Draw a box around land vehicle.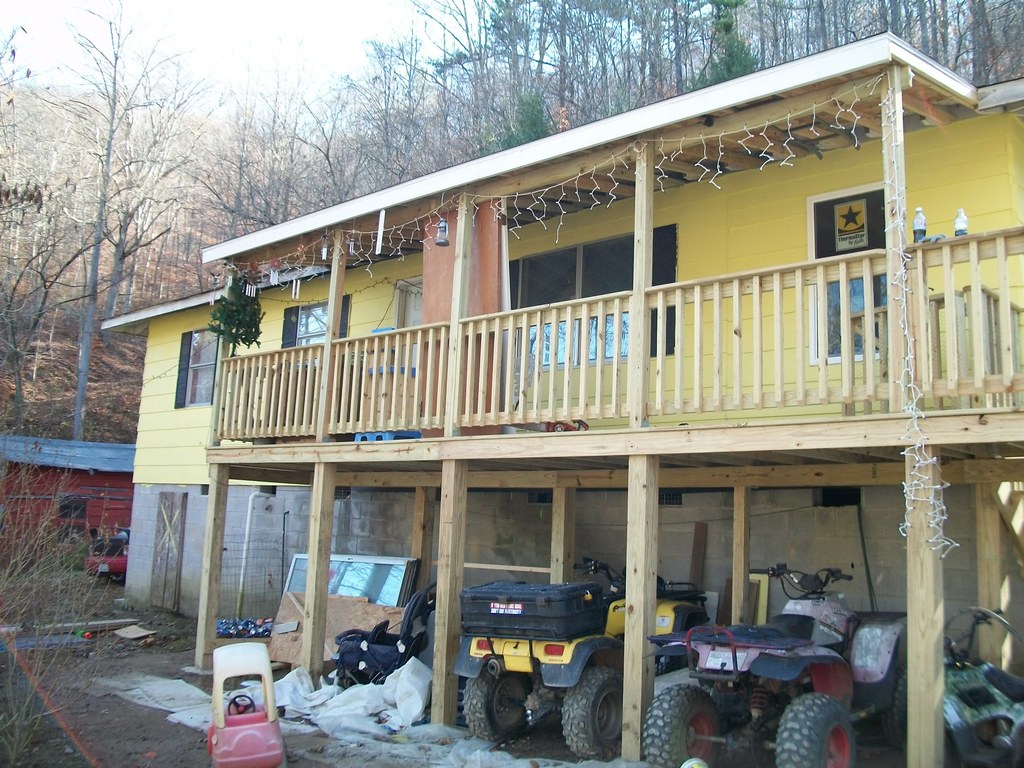
rect(460, 557, 708, 758).
